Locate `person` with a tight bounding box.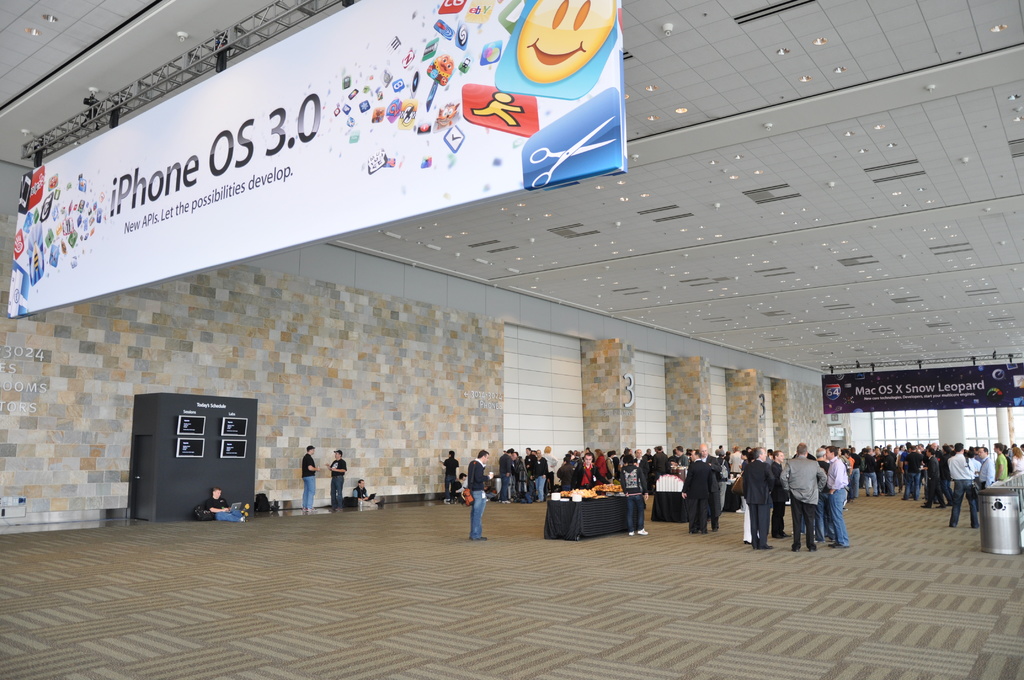
(465, 451, 493, 540).
